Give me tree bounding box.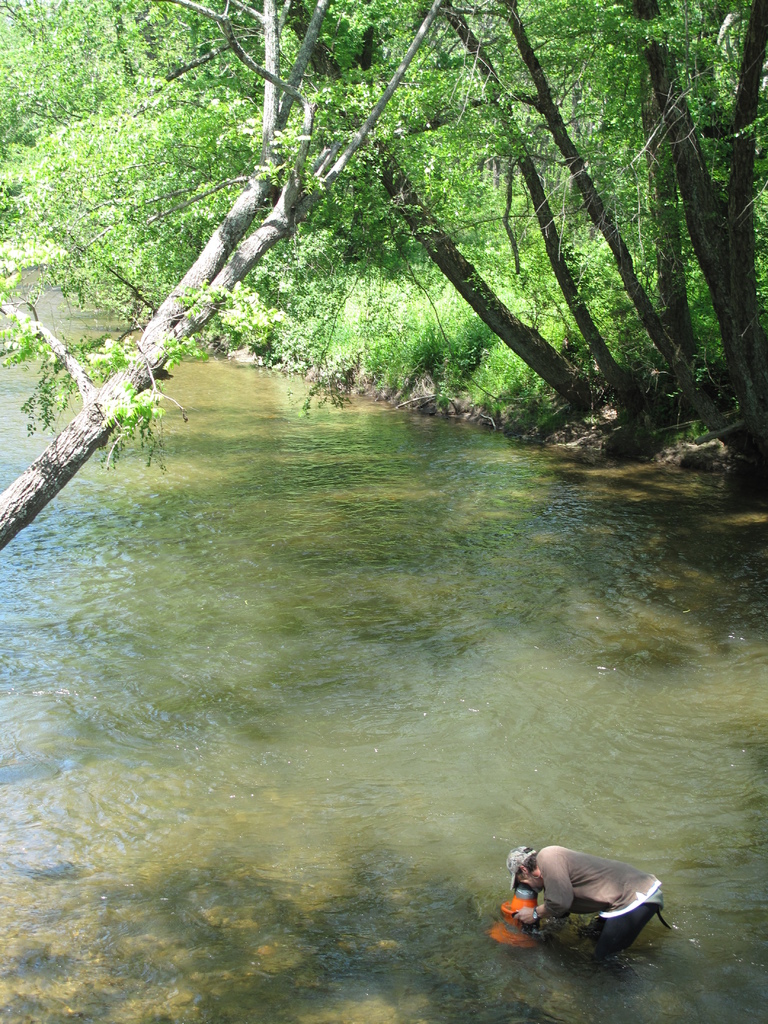
348 0 767 456.
